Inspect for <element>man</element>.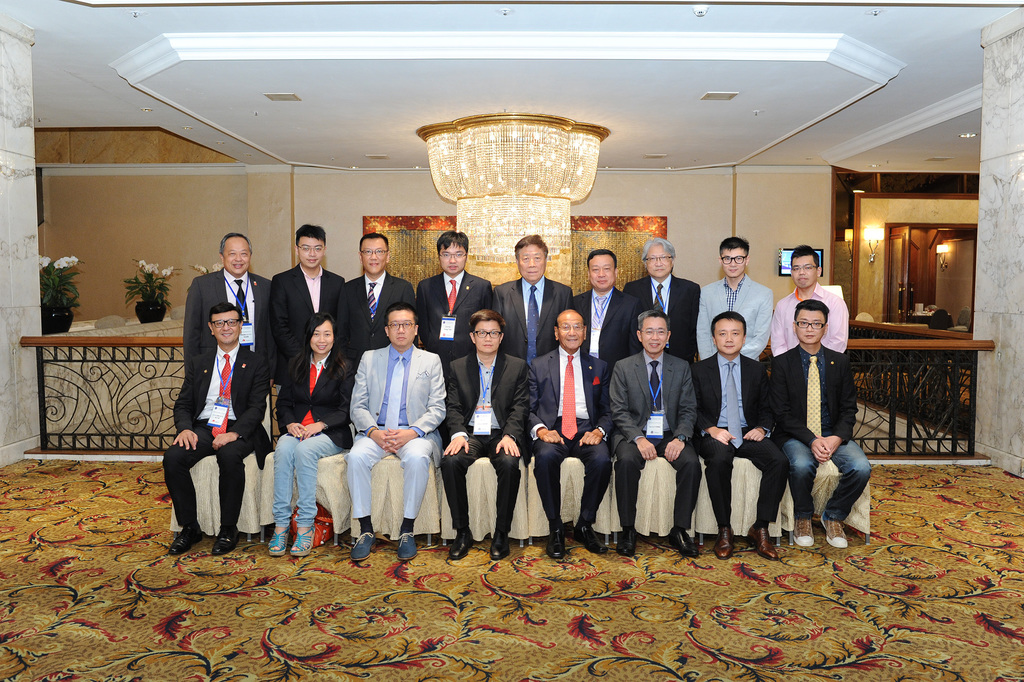
Inspection: {"x1": 168, "y1": 299, "x2": 269, "y2": 563}.
